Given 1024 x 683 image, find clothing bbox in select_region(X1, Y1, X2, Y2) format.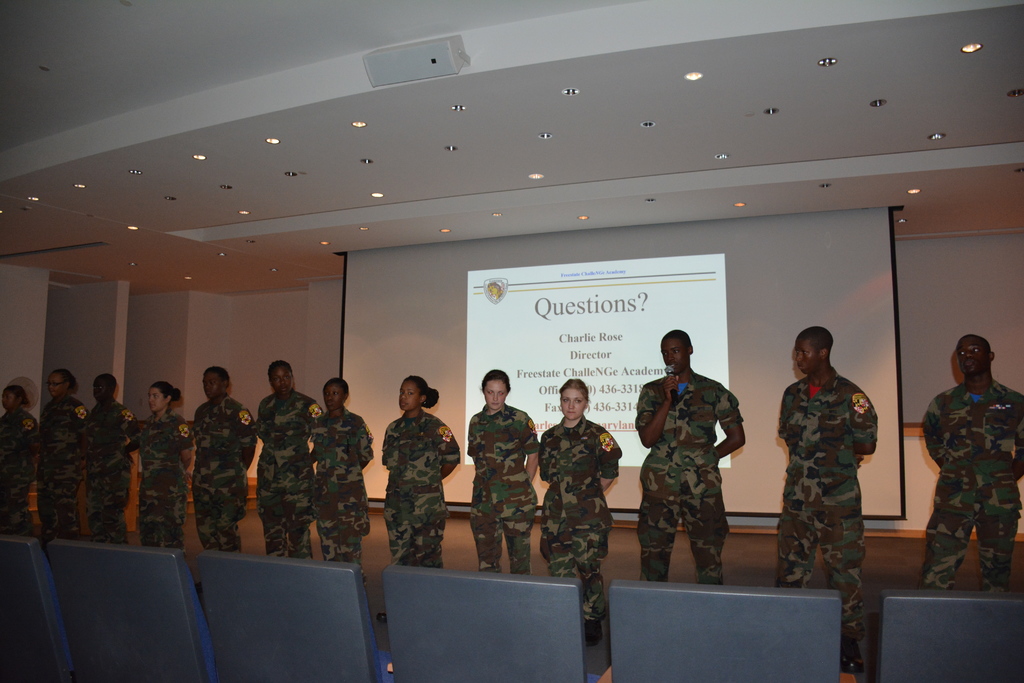
select_region(639, 367, 741, 582).
